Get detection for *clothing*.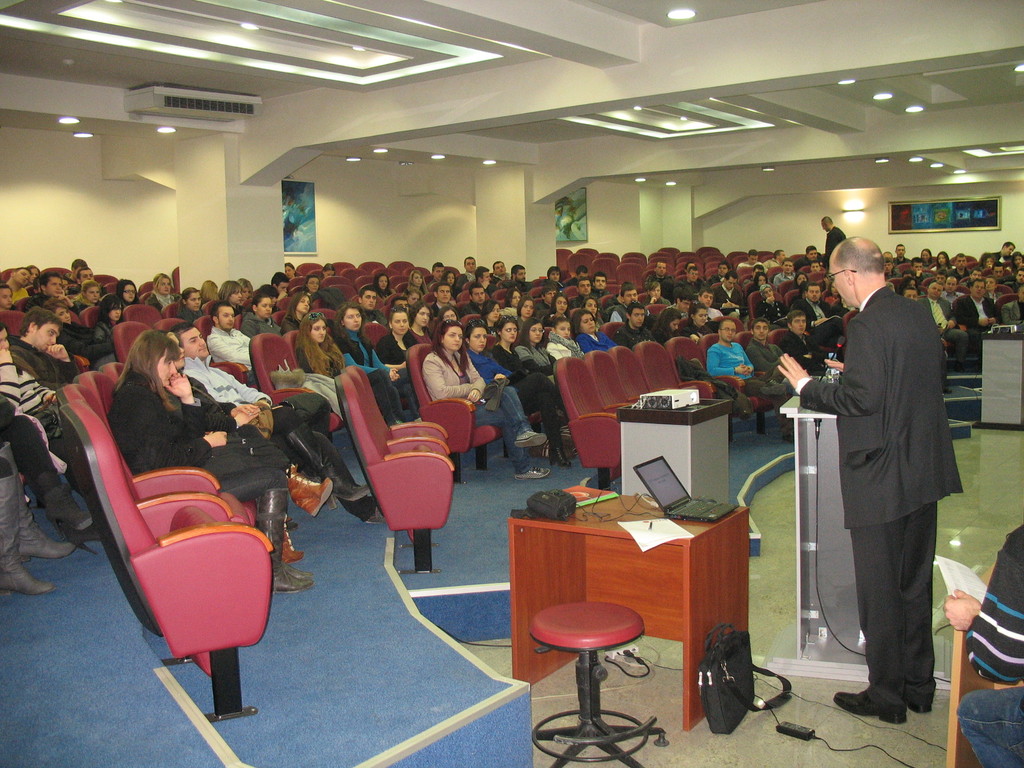
Detection: 711, 337, 749, 381.
